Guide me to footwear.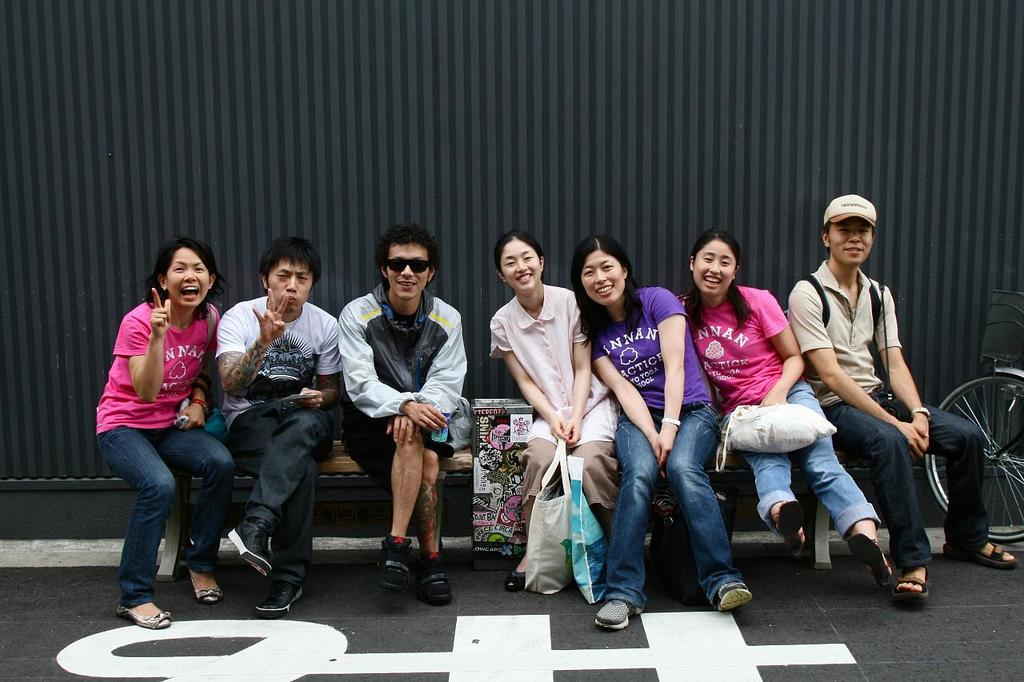
Guidance: select_region(892, 556, 938, 609).
